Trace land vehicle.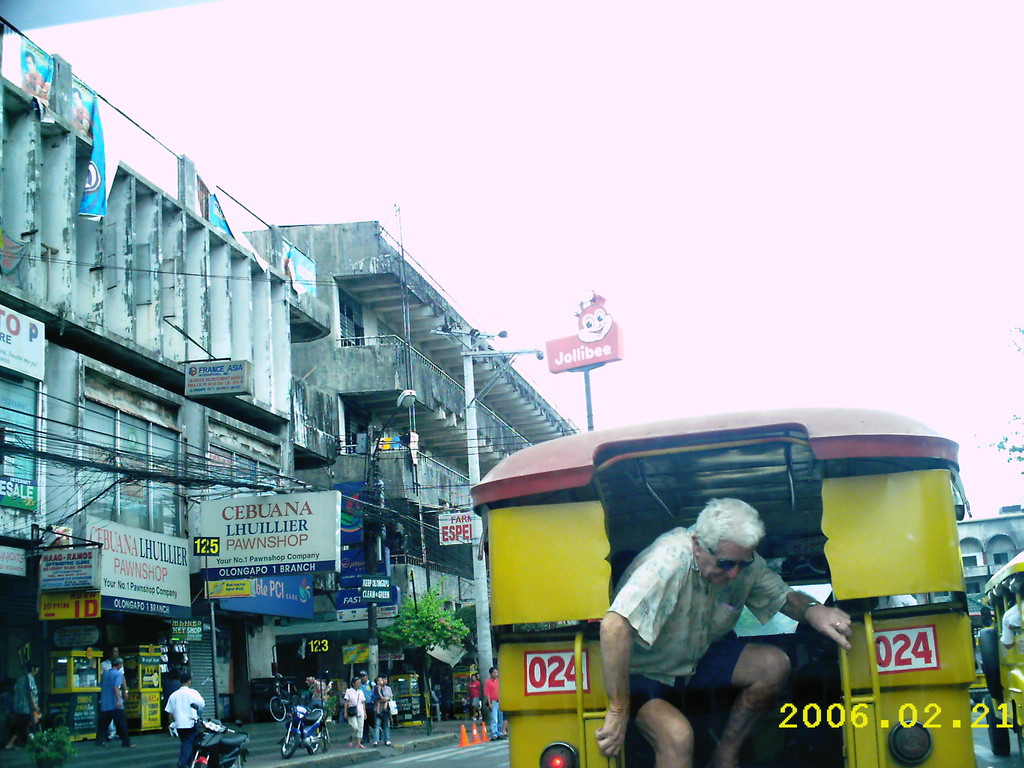
Traced to bbox(265, 676, 312, 728).
